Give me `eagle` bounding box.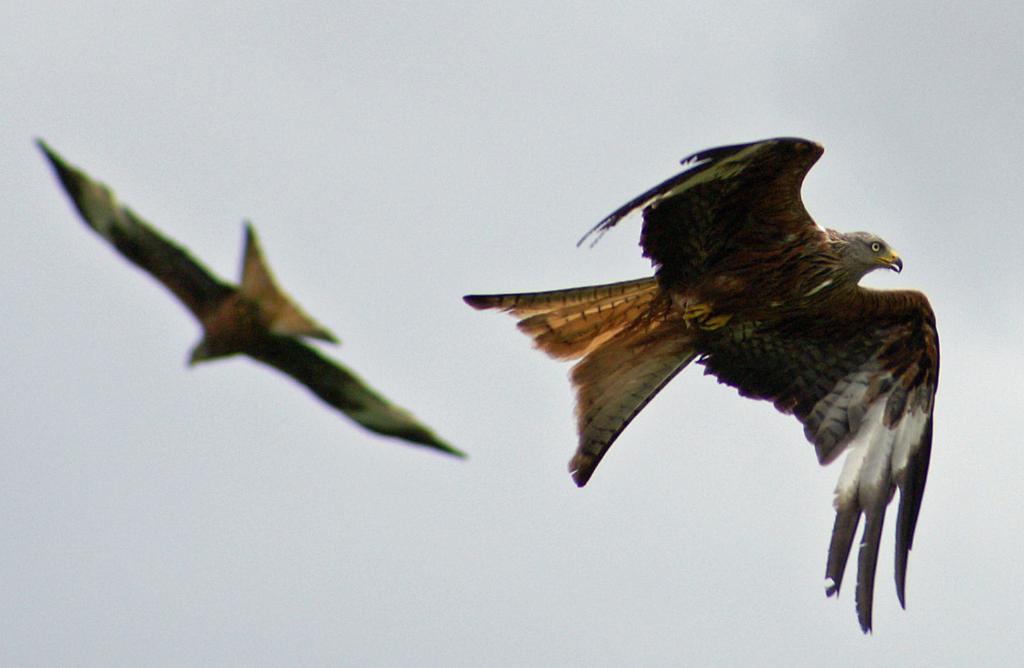
456,131,944,633.
